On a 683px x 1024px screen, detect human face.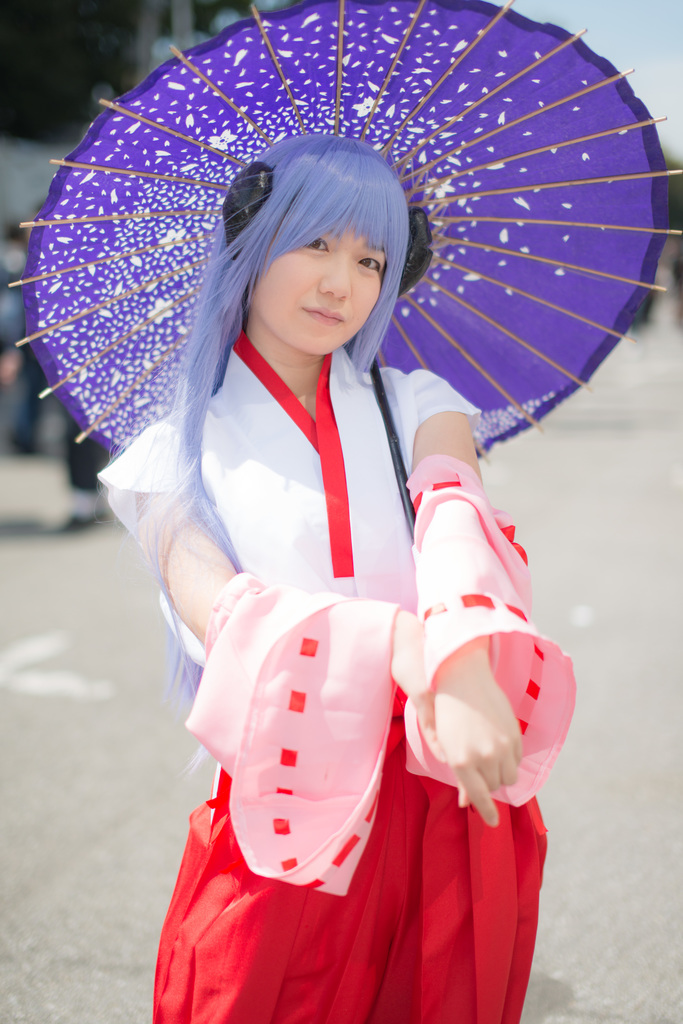
[252, 228, 383, 353].
